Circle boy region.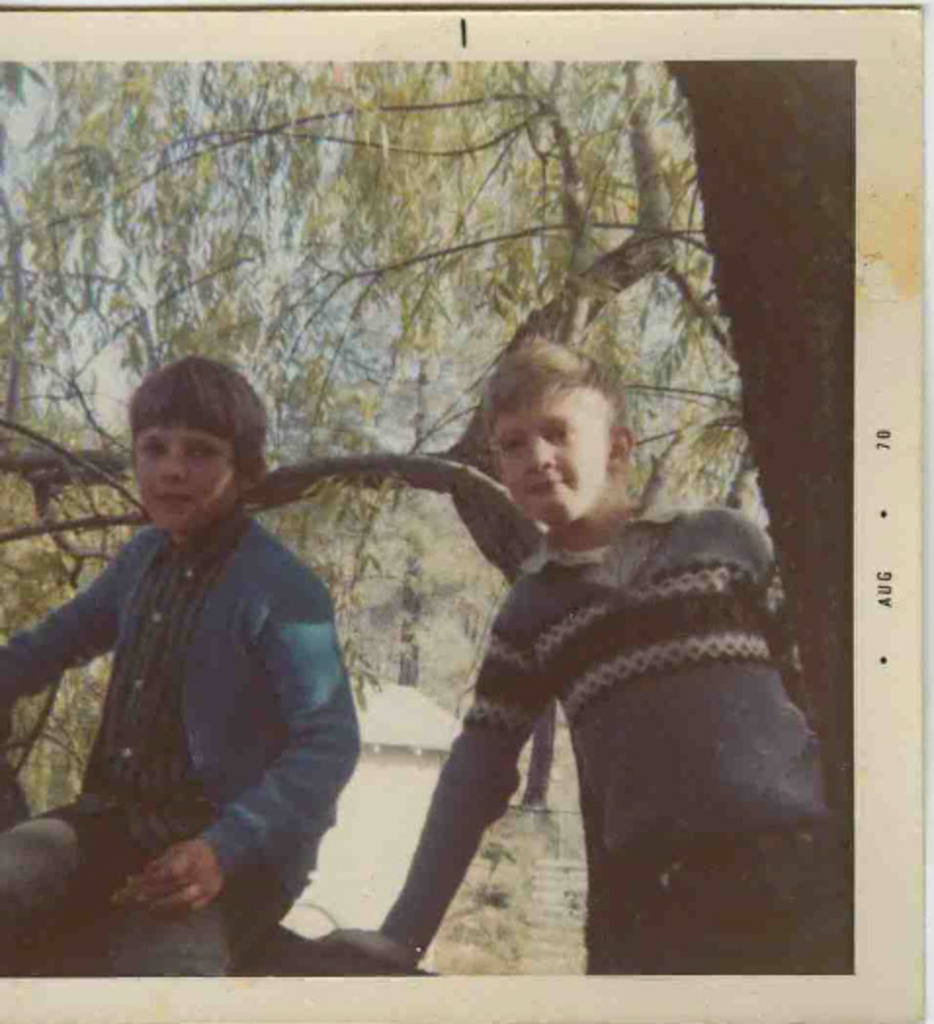
Region: <box>6,315,383,950</box>.
